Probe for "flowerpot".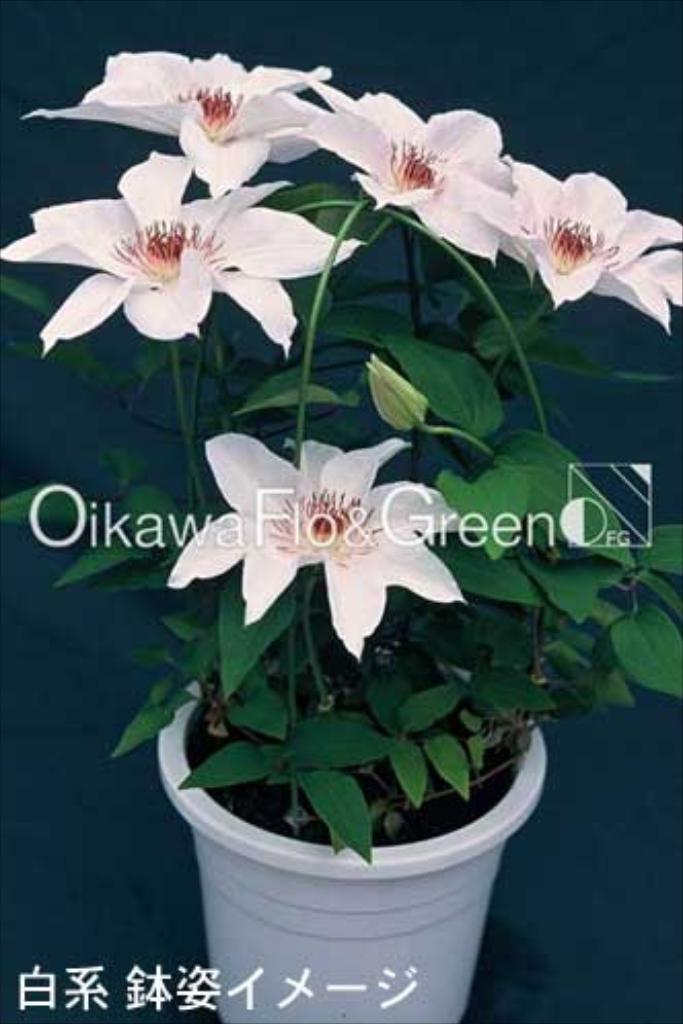
Probe result: {"left": 156, "top": 652, "right": 547, "bottom": 1022}.
